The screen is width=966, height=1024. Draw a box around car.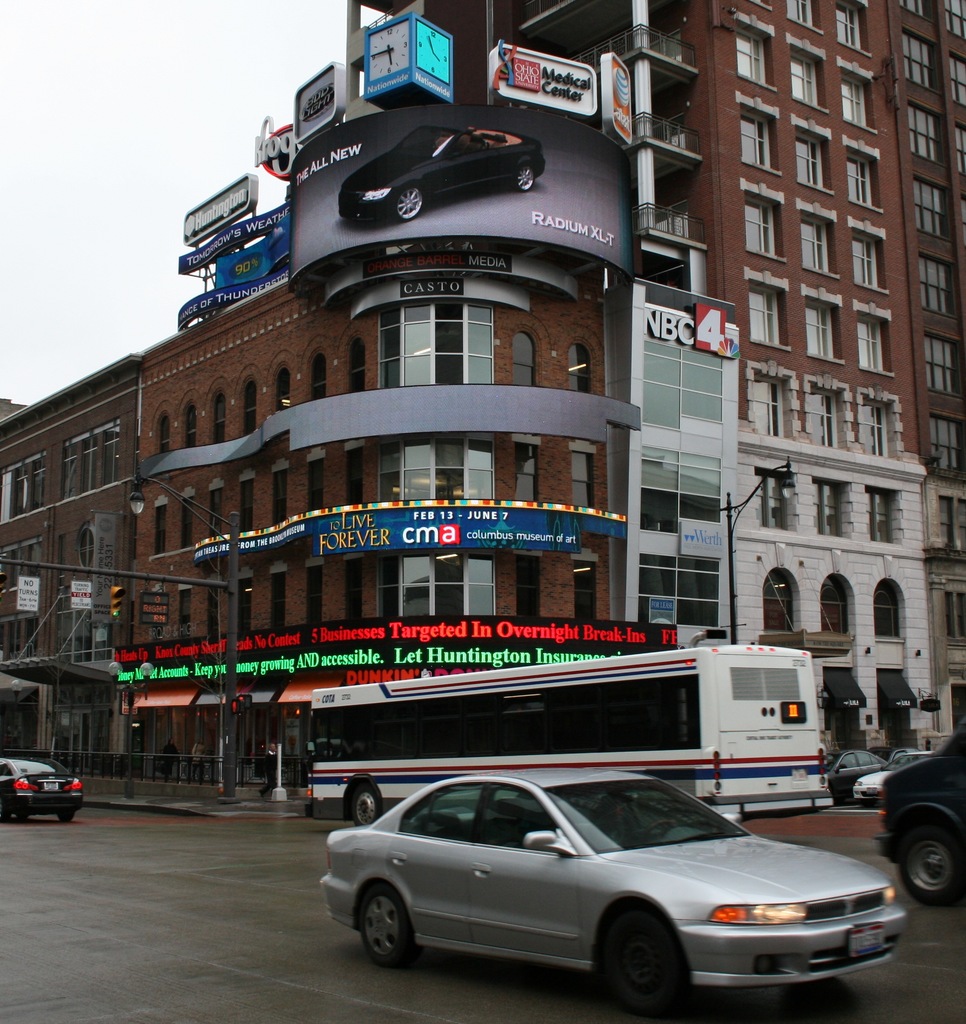
<region>827, 751, 885, 805</region>.
